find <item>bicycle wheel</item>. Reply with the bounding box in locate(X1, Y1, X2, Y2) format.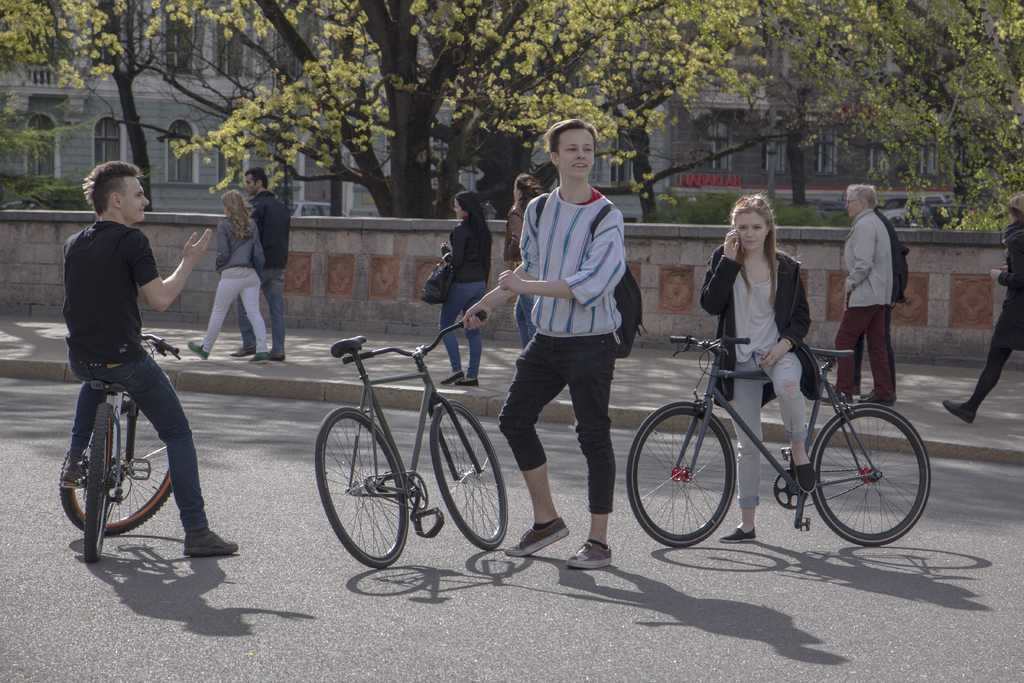
locate(84, 403, 115, 563).
